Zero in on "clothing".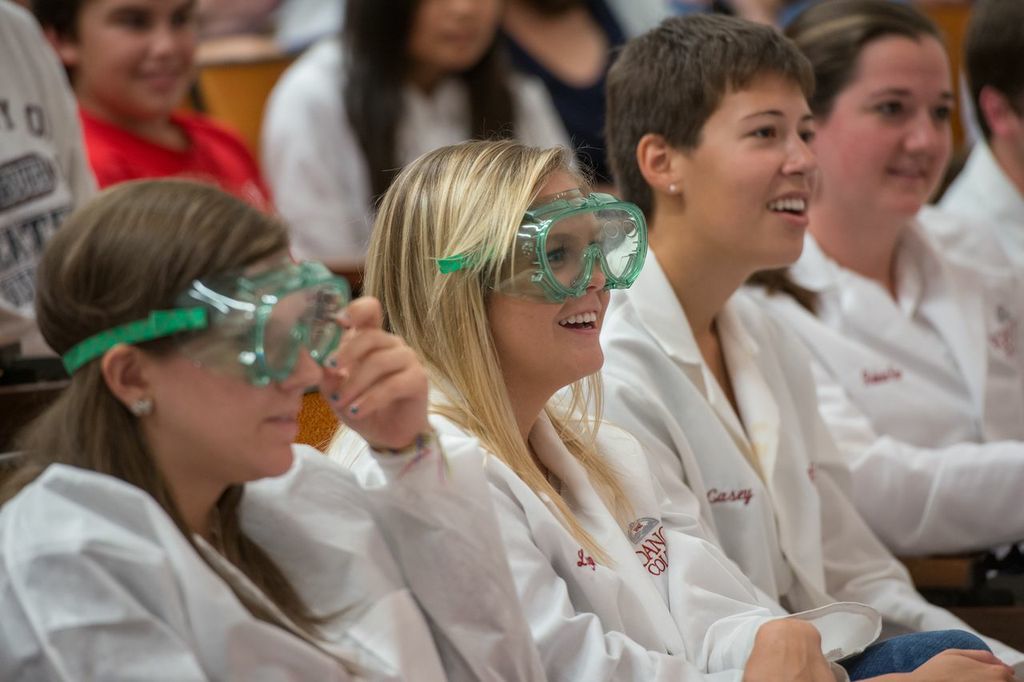
Zeroed in: BBox(501, 3, 638, 203).
